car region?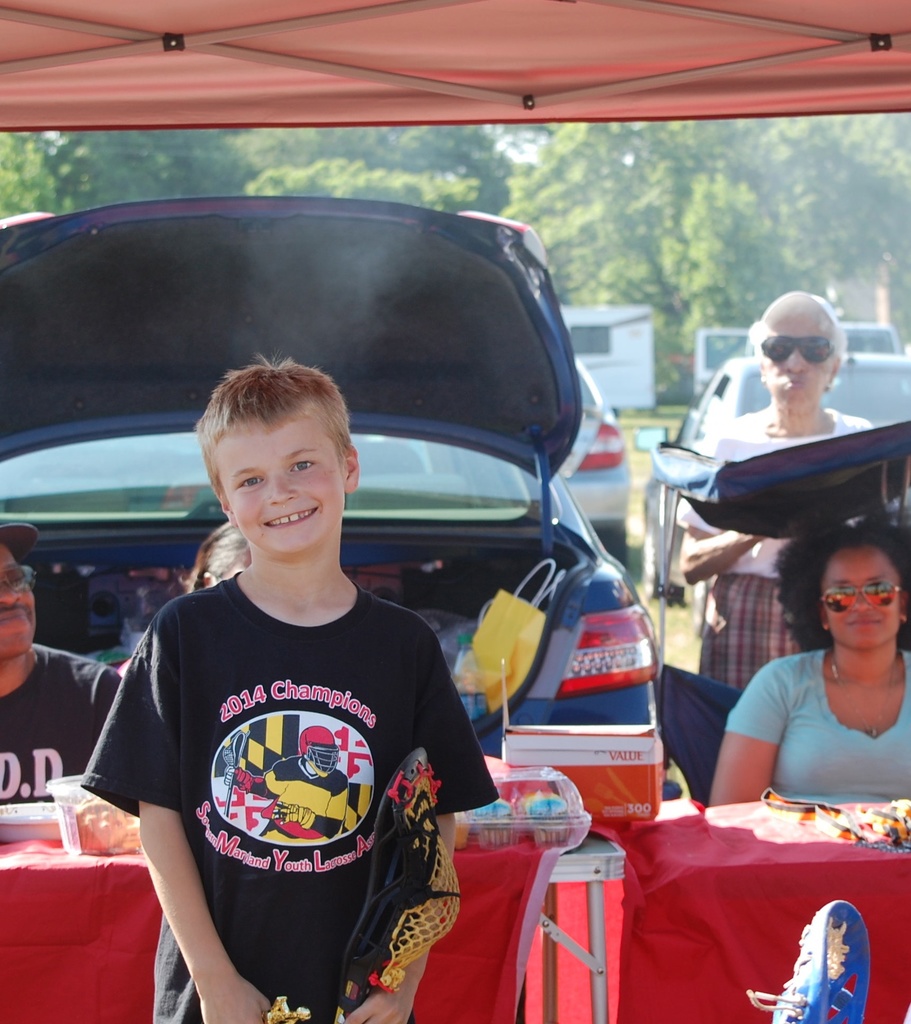
Rect(693, 316, 896, 397)
